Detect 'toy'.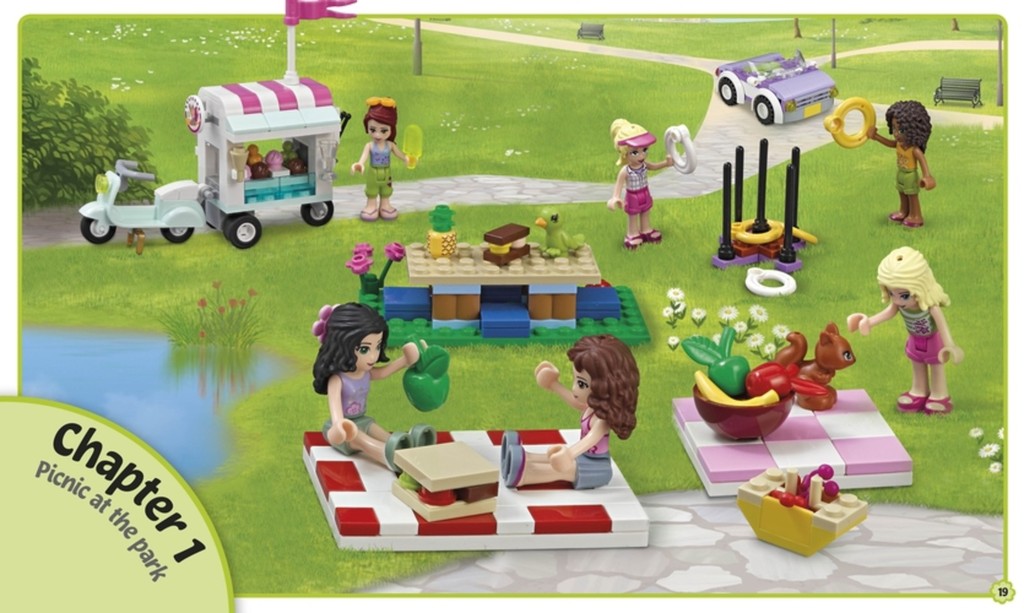
Detected at l=377, t=211, r=673, b=338.
